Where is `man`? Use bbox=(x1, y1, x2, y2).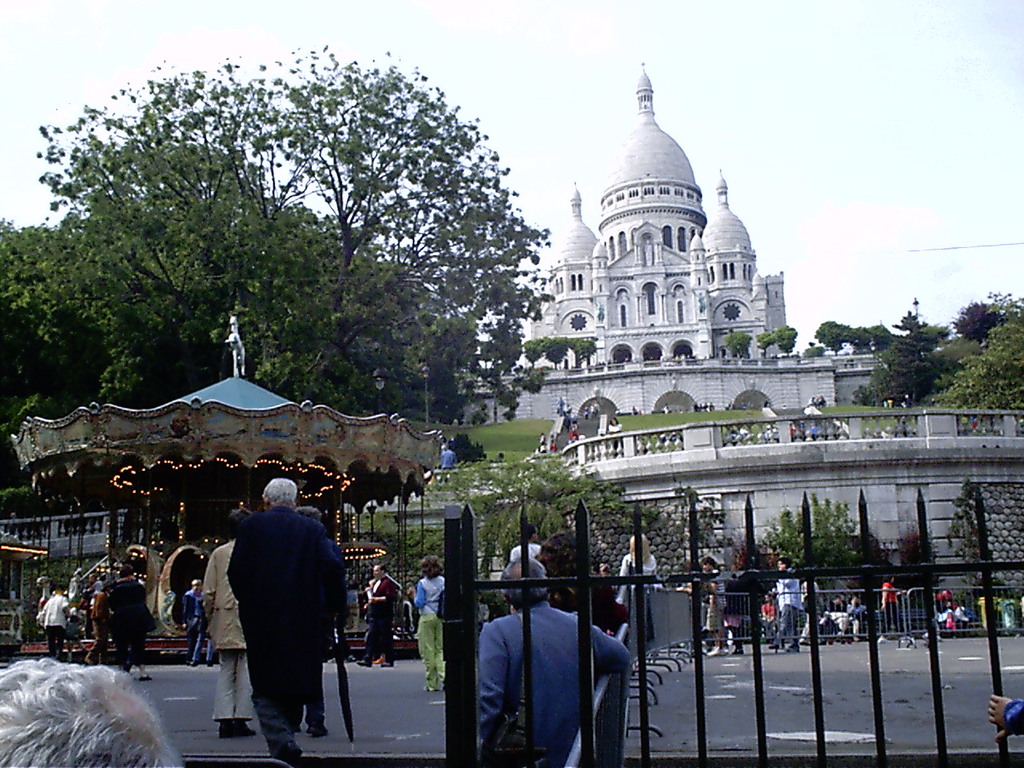
bbox=(845, 596, 866, 634).
